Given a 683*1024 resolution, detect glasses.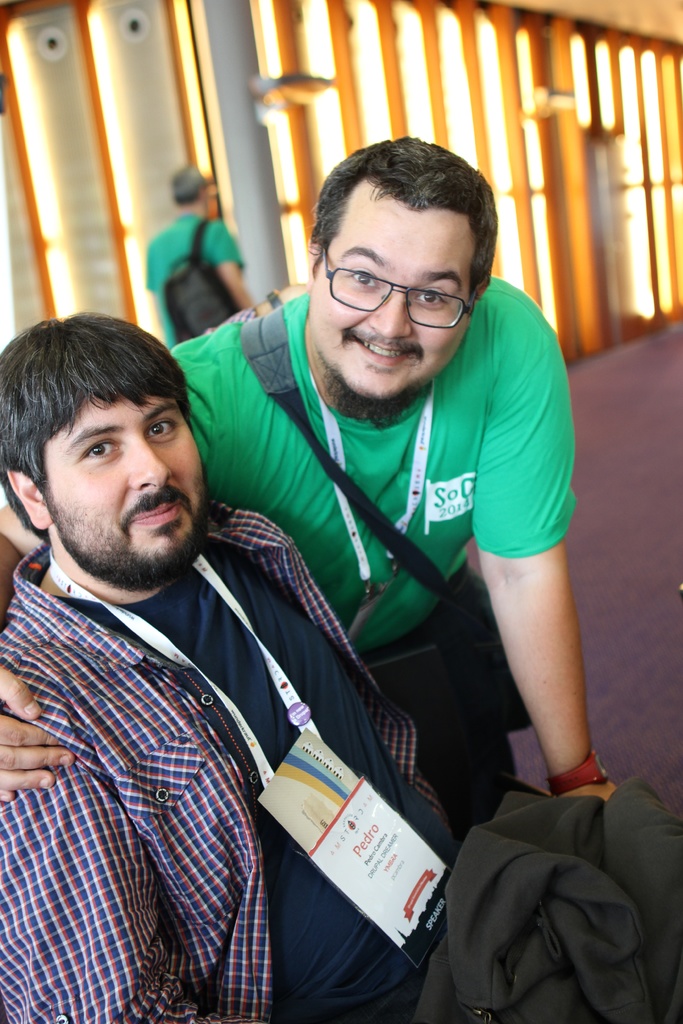
l=319, t=247, r=492, b=317.
